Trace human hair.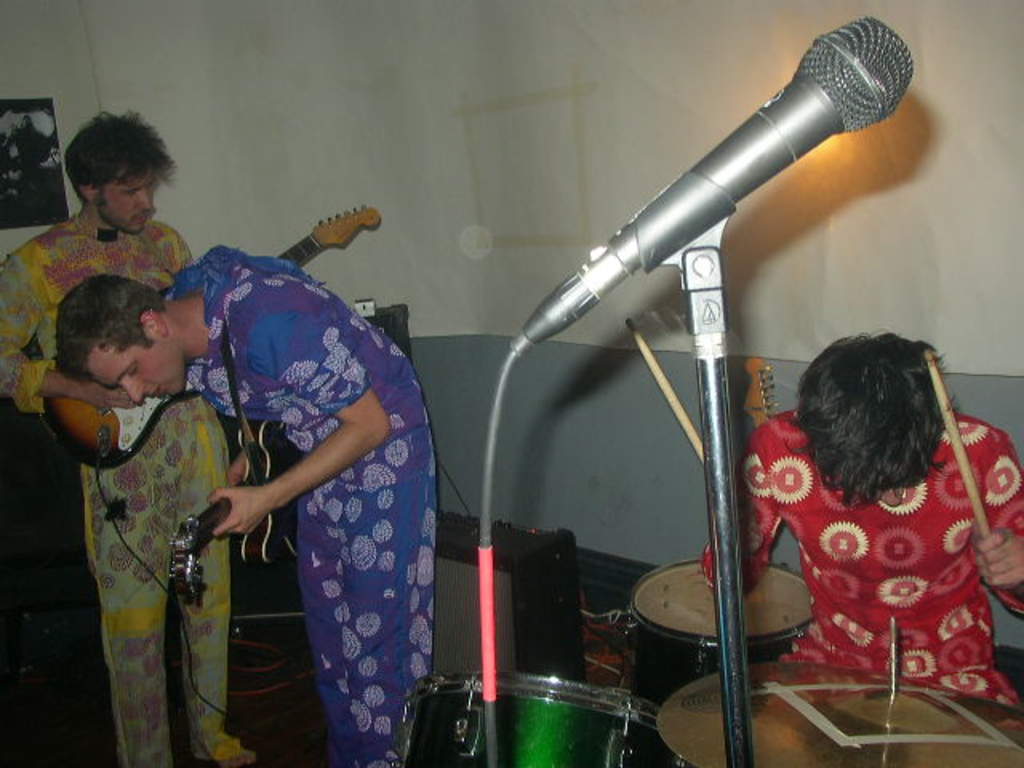
Traced to <bbox>56, 272, 168, 384</bbox>.
